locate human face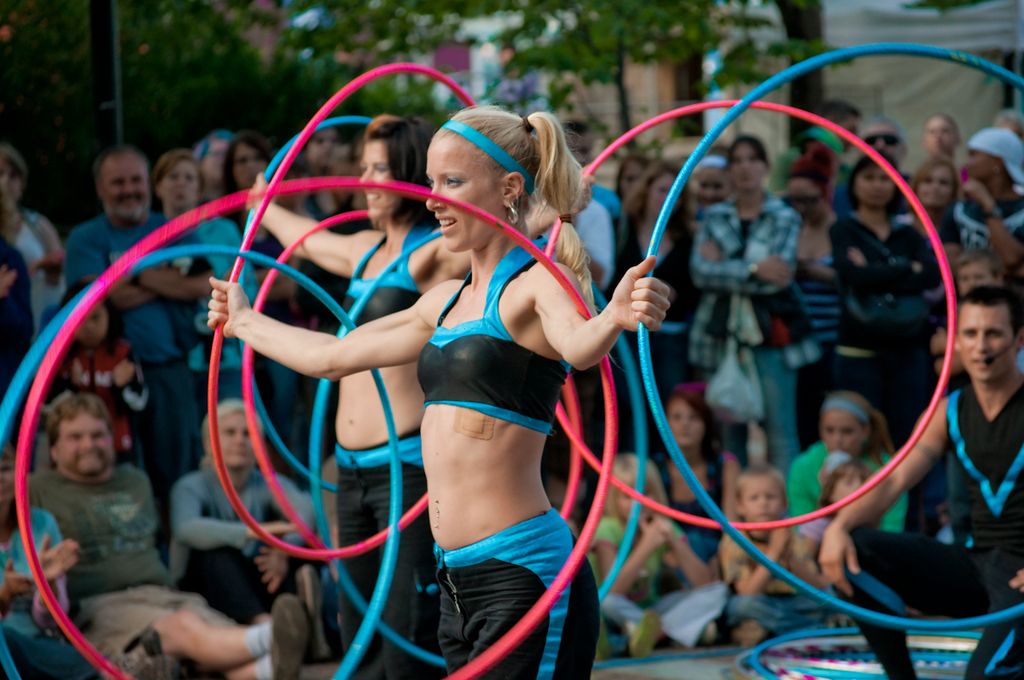
select_region(670, 399, 711, 448)
